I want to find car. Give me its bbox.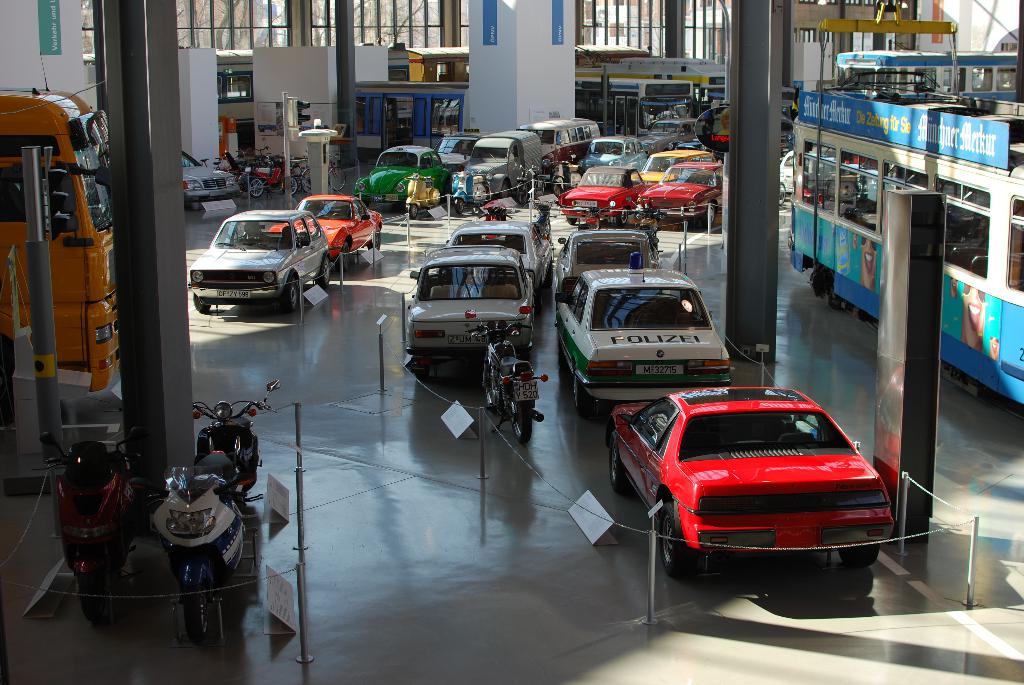
268:192:385:264.
